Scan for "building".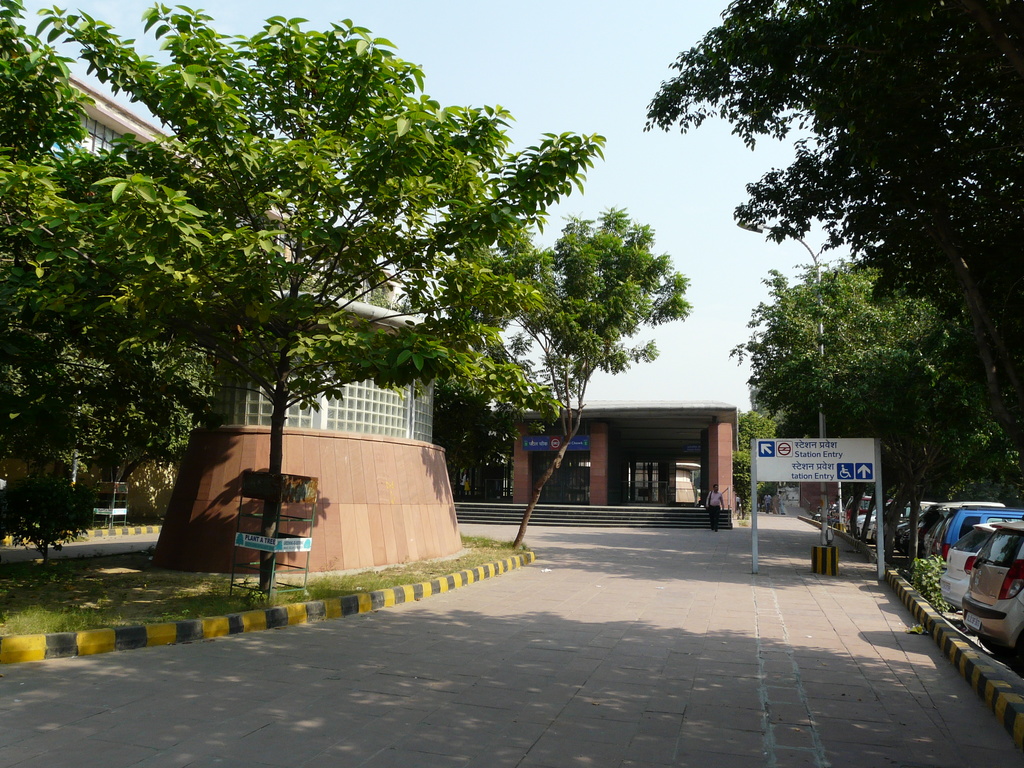
Scan result: bbox=[29, 51, 411, 515].
